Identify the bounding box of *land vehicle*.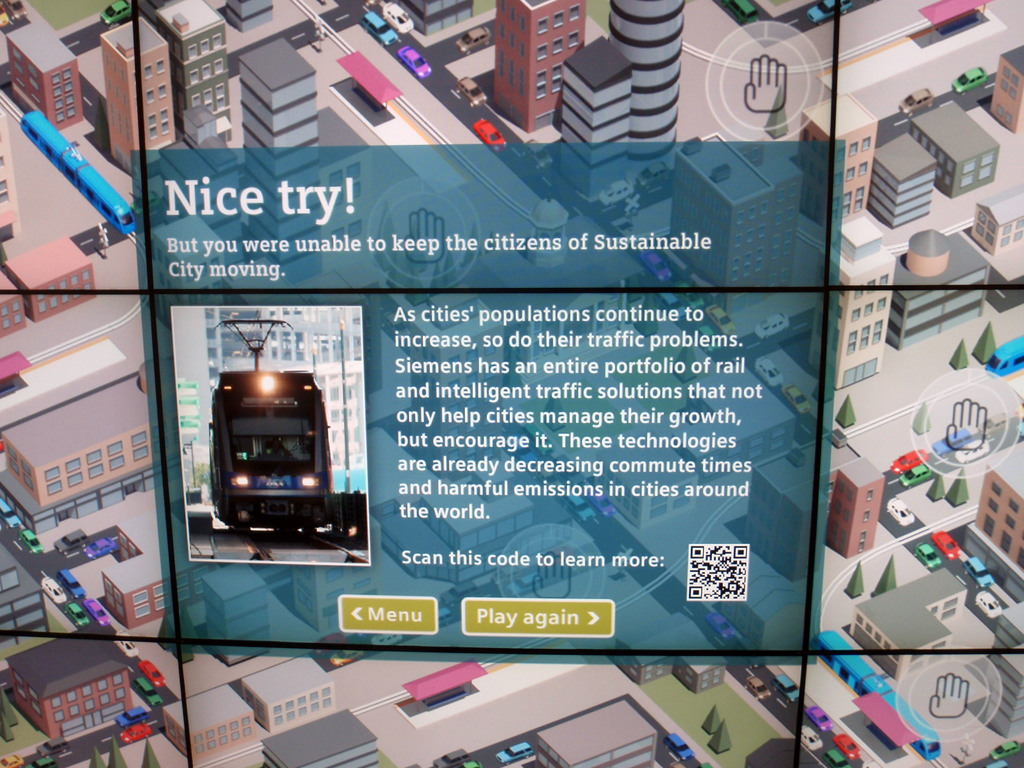
(x1=964, y1=557, x2=992, y2=585).
